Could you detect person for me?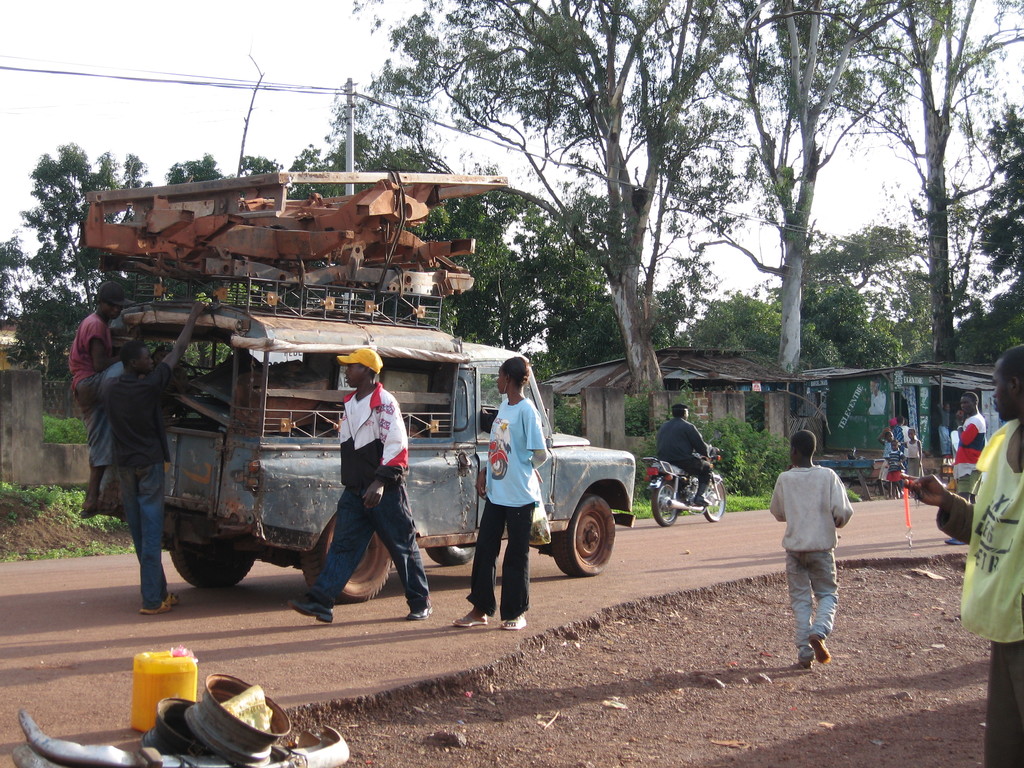
Detection result: (left=317, top=347, right=414, bottom=625).
